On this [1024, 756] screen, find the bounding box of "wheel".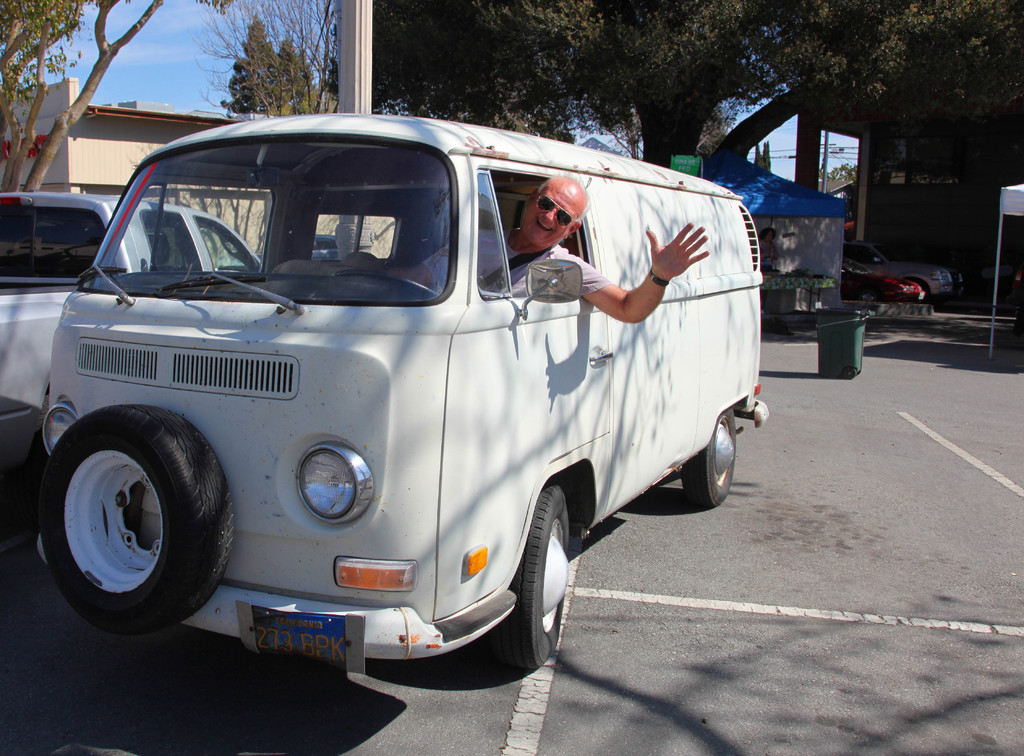
Bounding box: [left=335, top=272, right=441, bottom=303].
